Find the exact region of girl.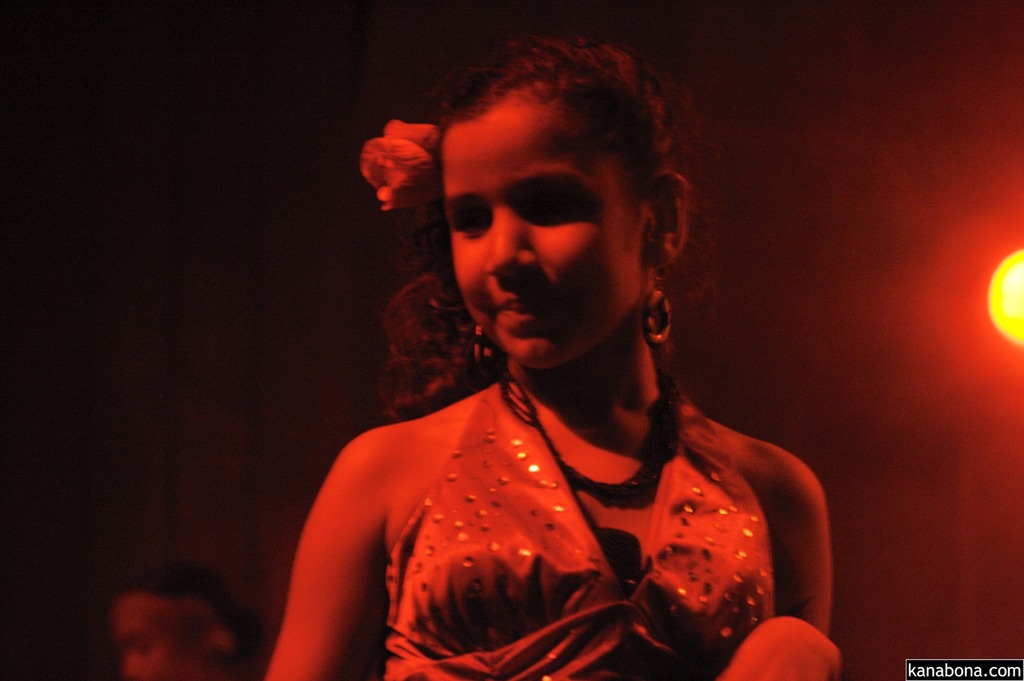
Exact region: [left=270, top=40, right=840, bottom=680].
